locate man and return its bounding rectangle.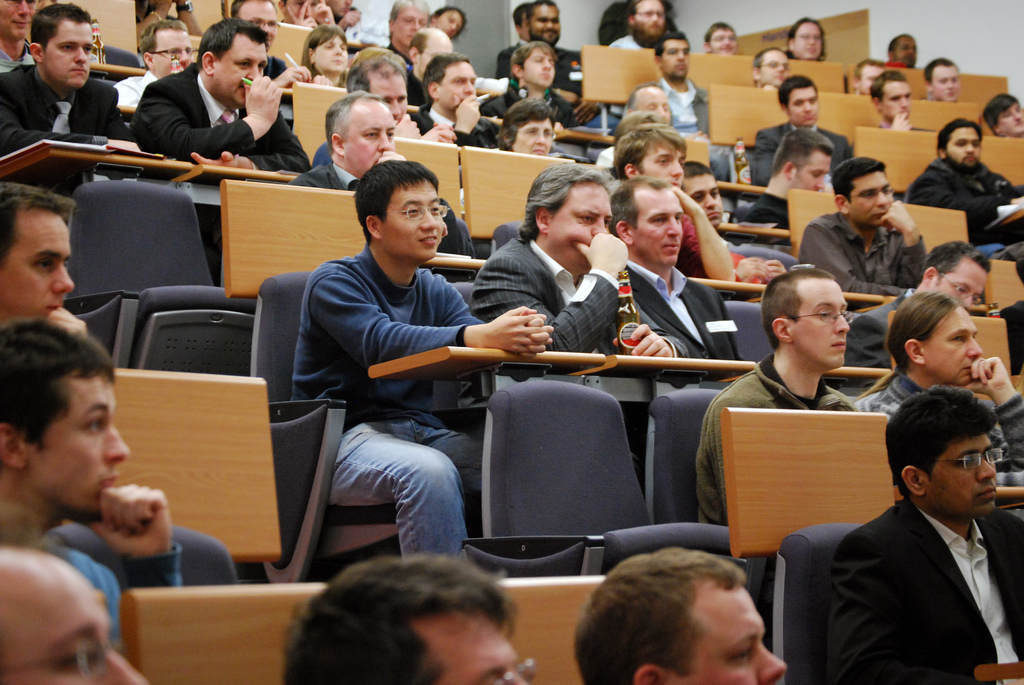
925, 51, 961, 113.
